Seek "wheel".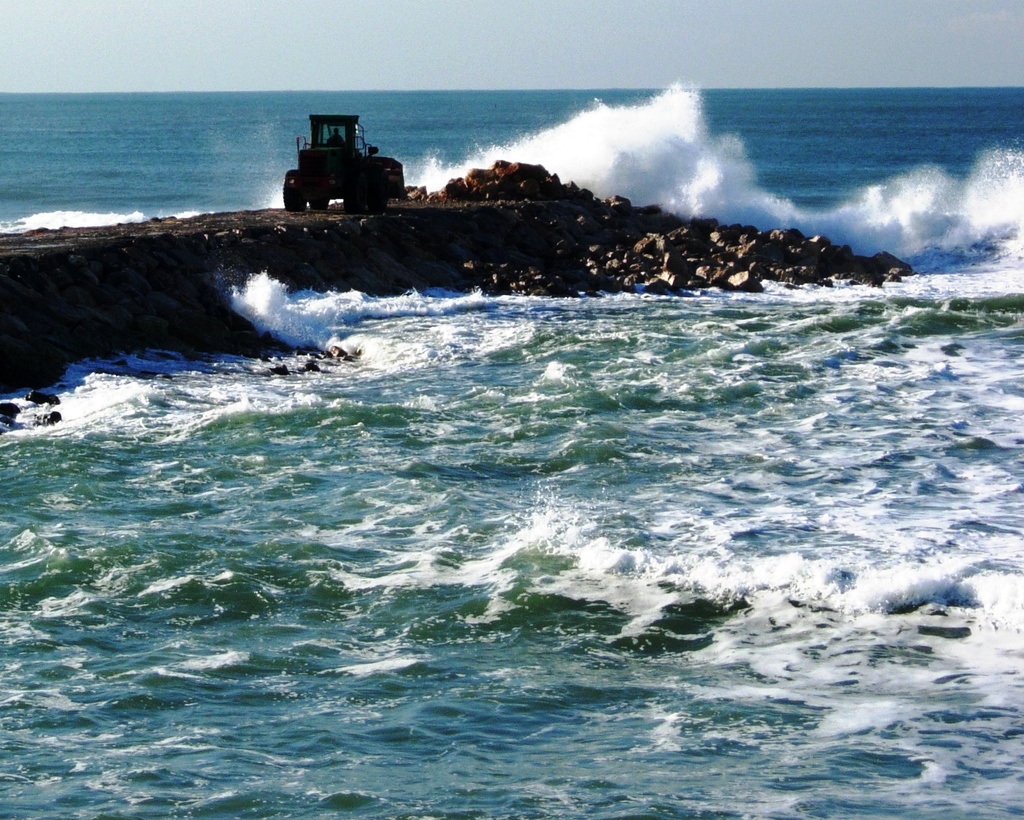
<region>282, 180, 301, 210</region>.
